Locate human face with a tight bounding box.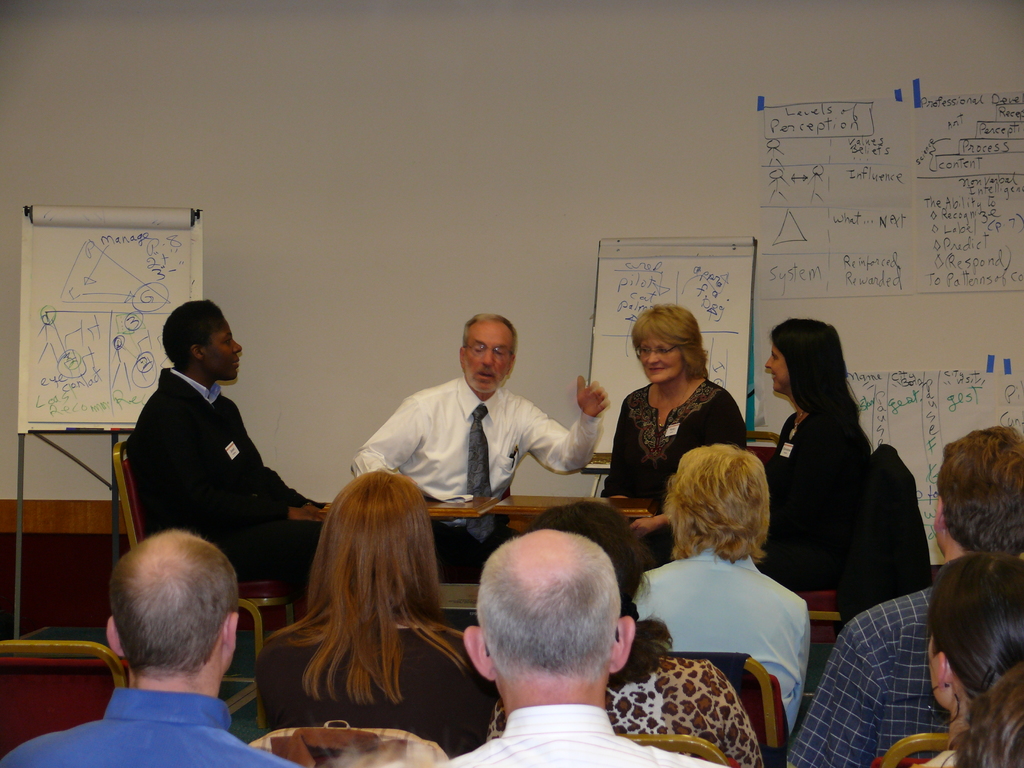
<bbox>205, 318, 246, 381</bbox>.
